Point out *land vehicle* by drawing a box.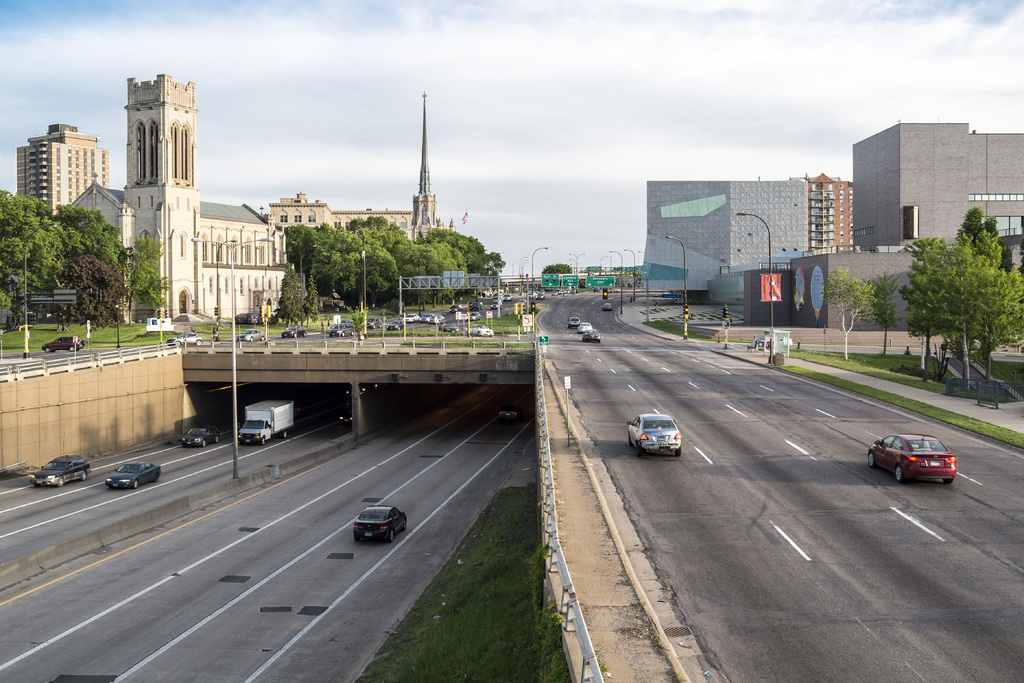
<bbox>467, 320, 493, 336</bbox>.
